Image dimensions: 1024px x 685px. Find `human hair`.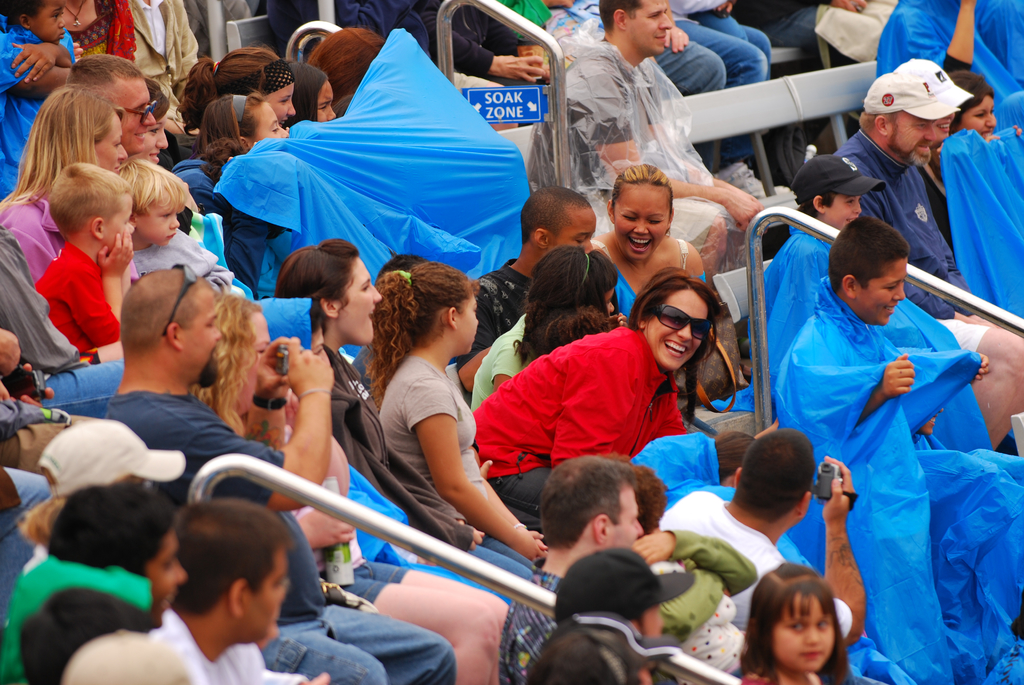
<box>63,52,141,94</box>.
